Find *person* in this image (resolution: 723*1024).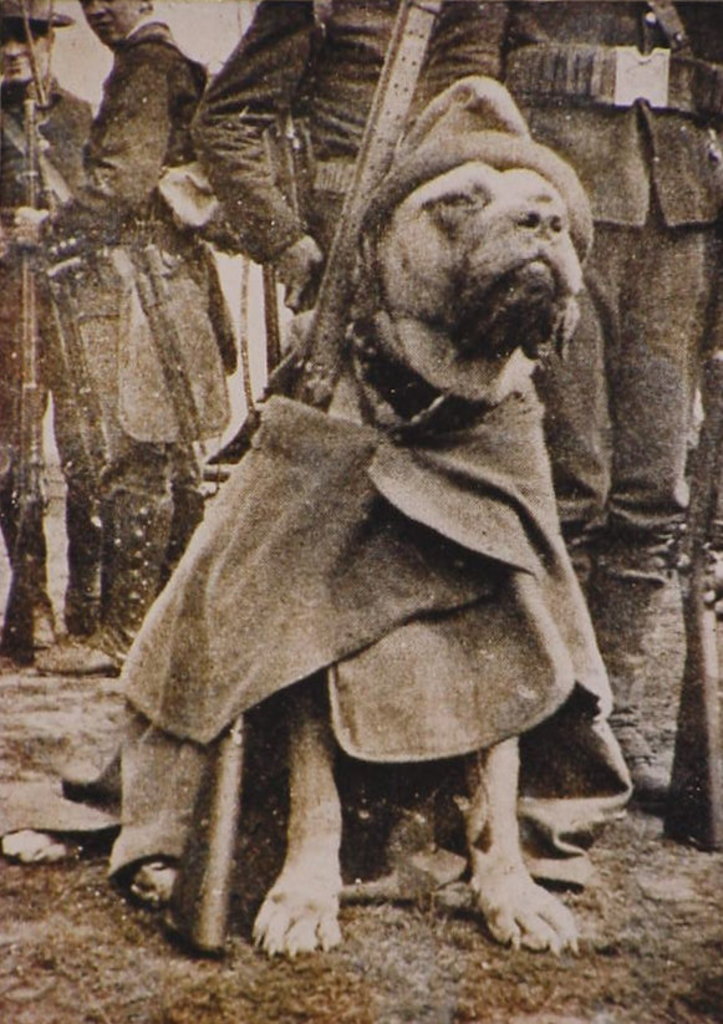
x1=2 y1=0 x2=236 y2=672.
